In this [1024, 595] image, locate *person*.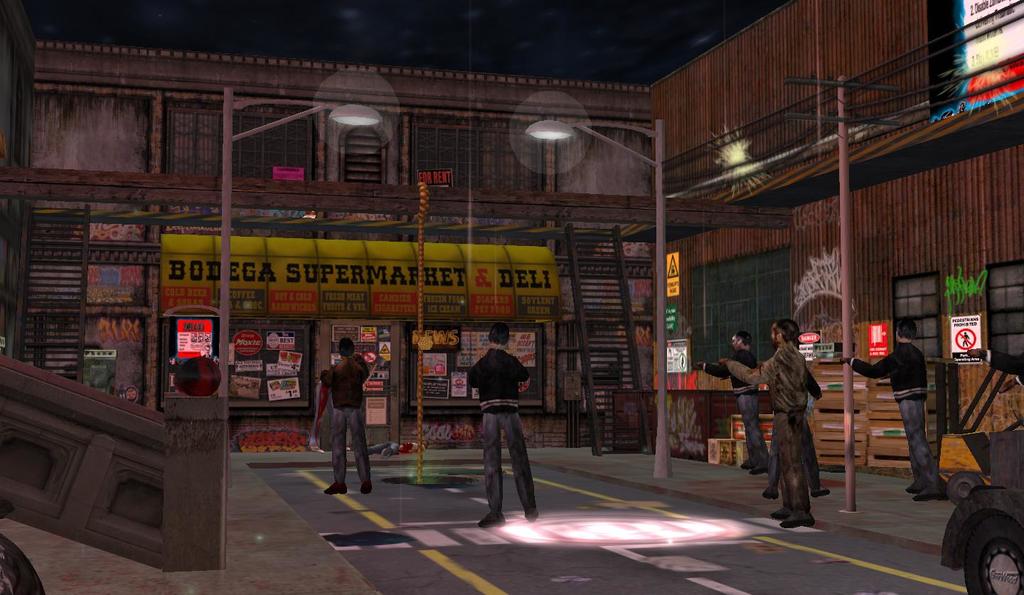
Bounding box: pyautogui.locateOnScreen(766, 391, 832, 500).
